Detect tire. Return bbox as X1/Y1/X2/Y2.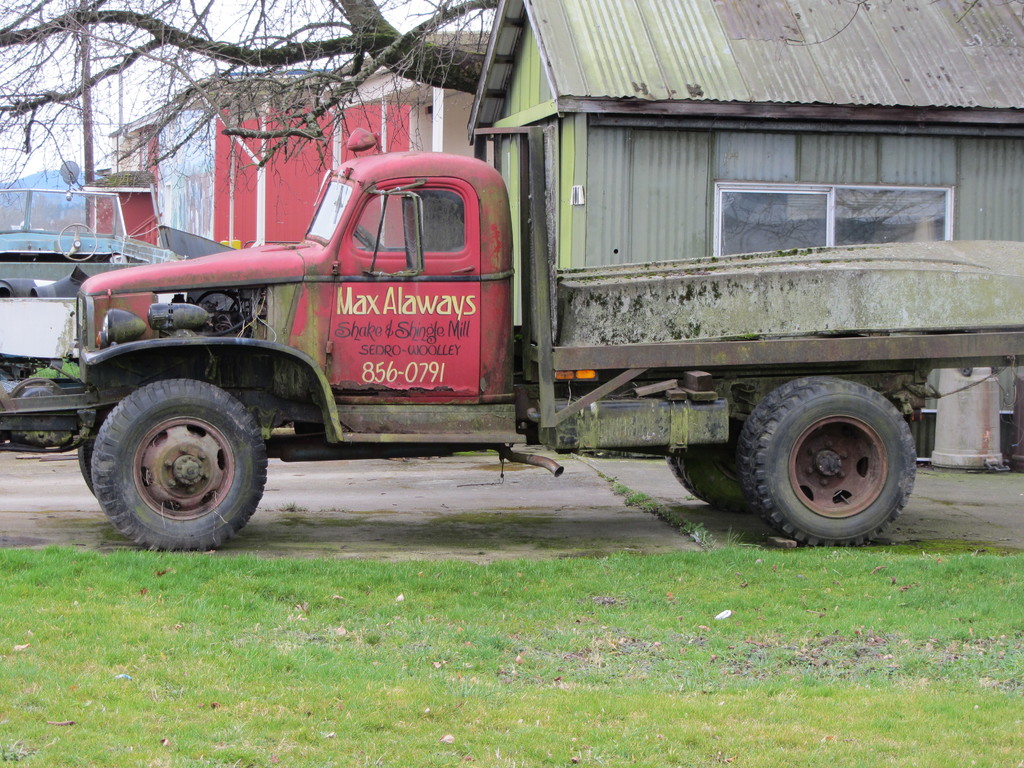
679/423/757/513.
